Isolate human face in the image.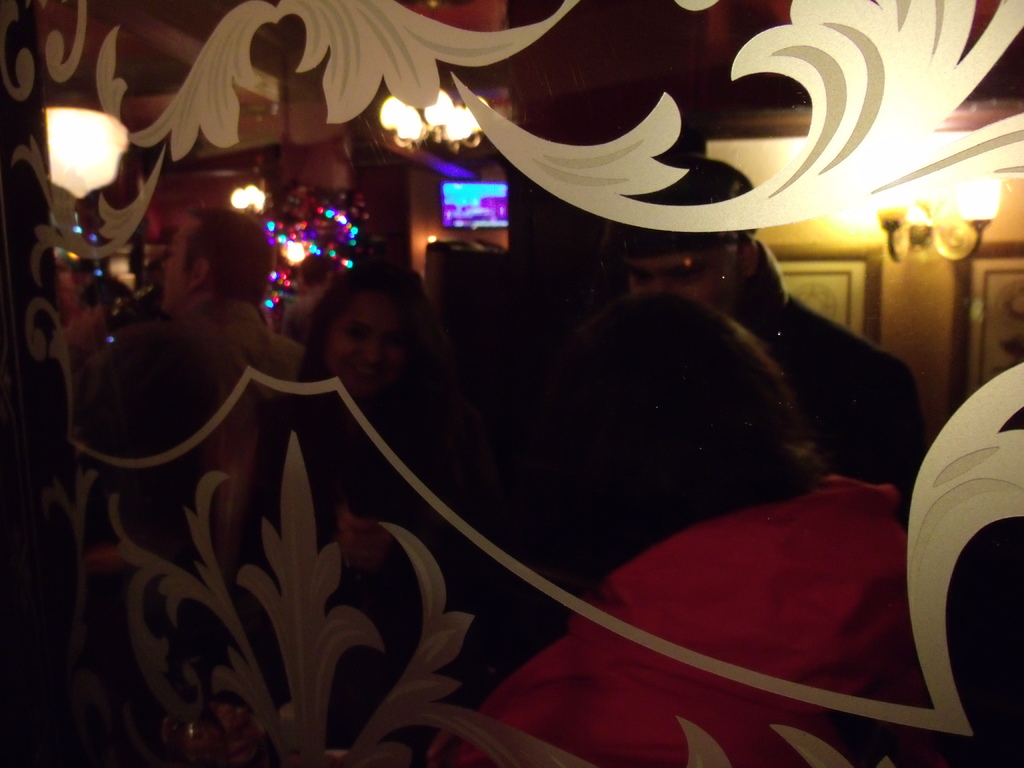
Isolated region: rect(323, 287, 418, 404).
